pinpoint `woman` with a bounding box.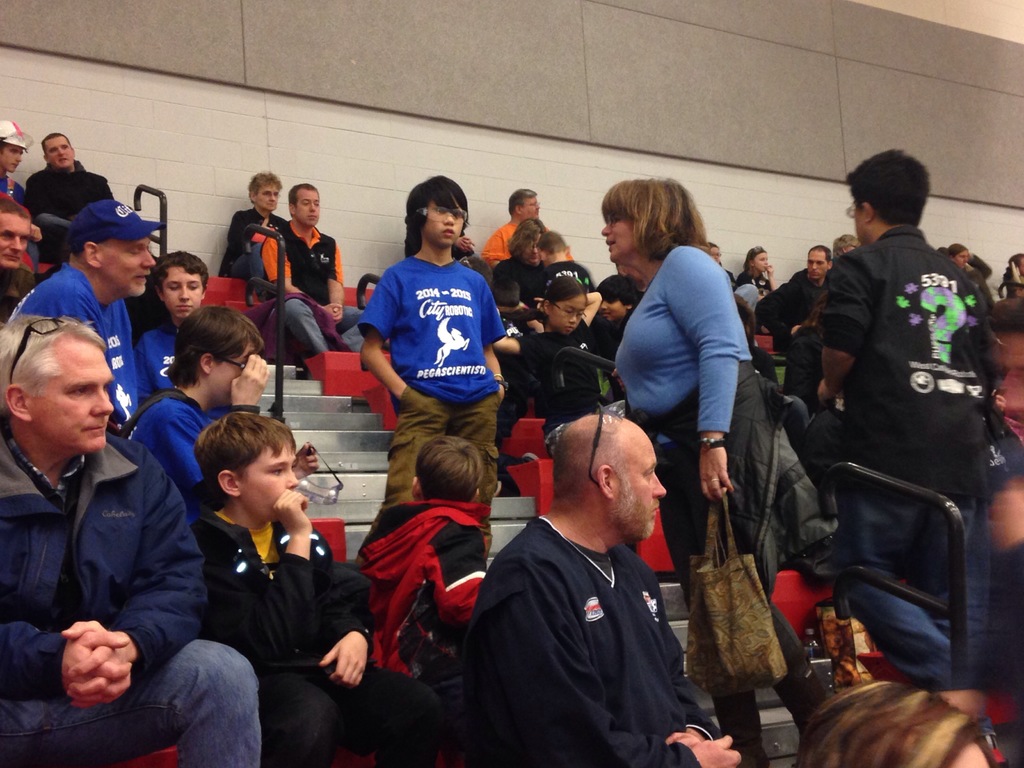
{"x1": 605, "y1": 177, "x2": 771, "y2": 532}.
